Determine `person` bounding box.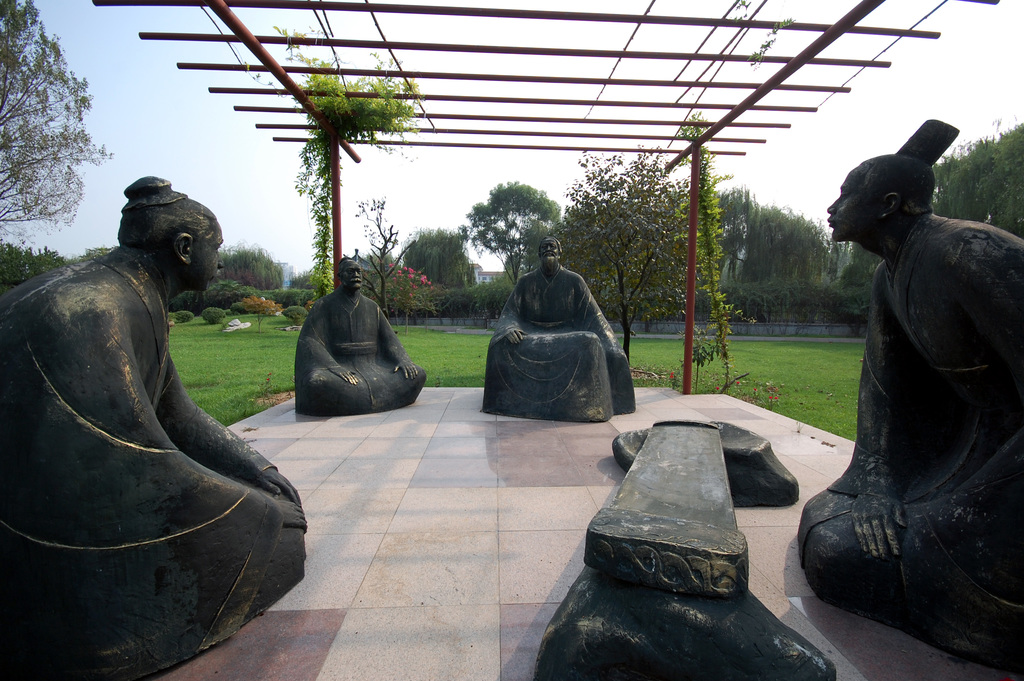
Determined: detection(0, 175, 310, 680).
